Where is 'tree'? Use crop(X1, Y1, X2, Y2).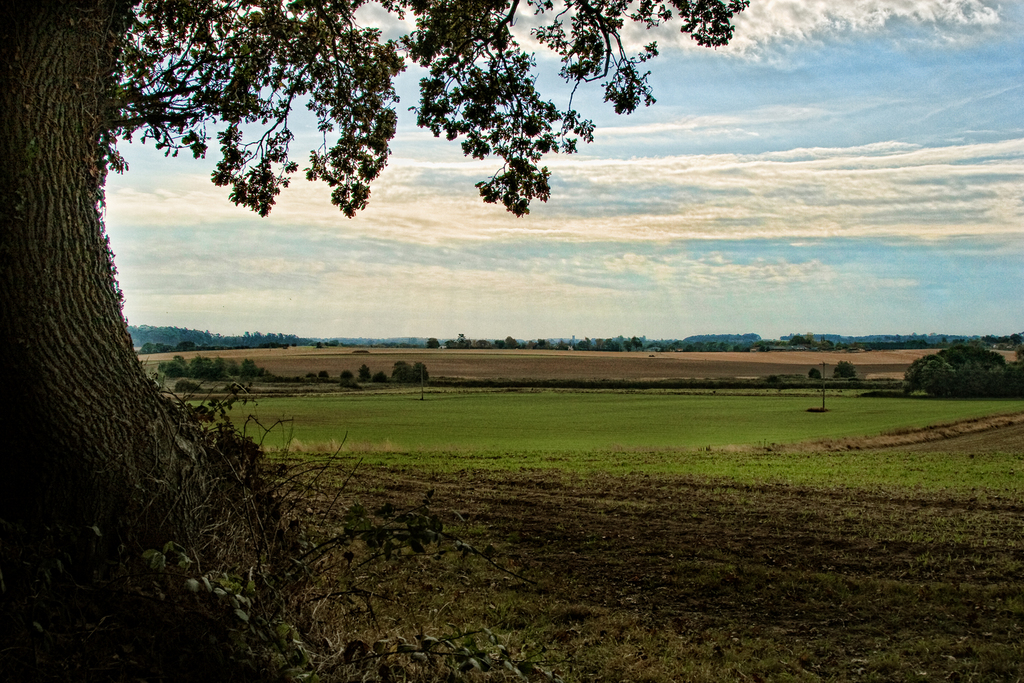
crop(525, 340, 538, 349).
